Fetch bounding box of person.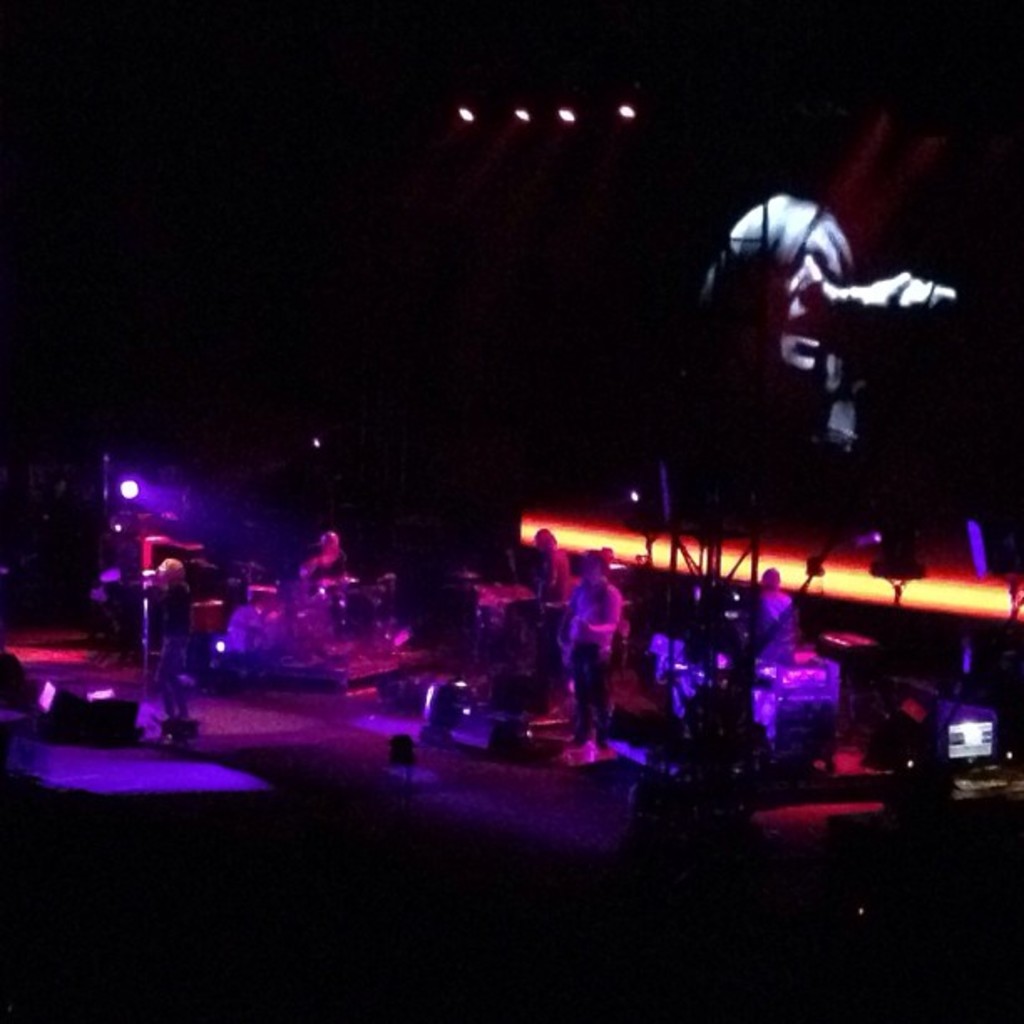
Bbox: rect(559, 552, 622, 750).
